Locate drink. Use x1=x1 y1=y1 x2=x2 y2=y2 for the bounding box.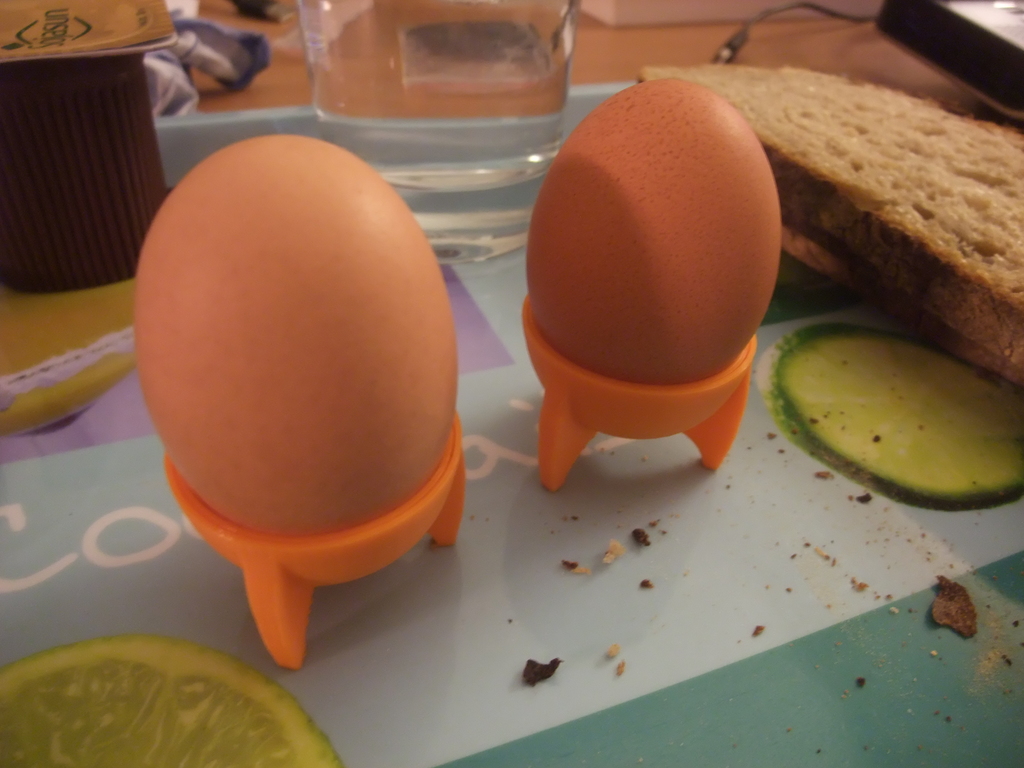
x1=376 y1=155 x2=570 y2=259.
